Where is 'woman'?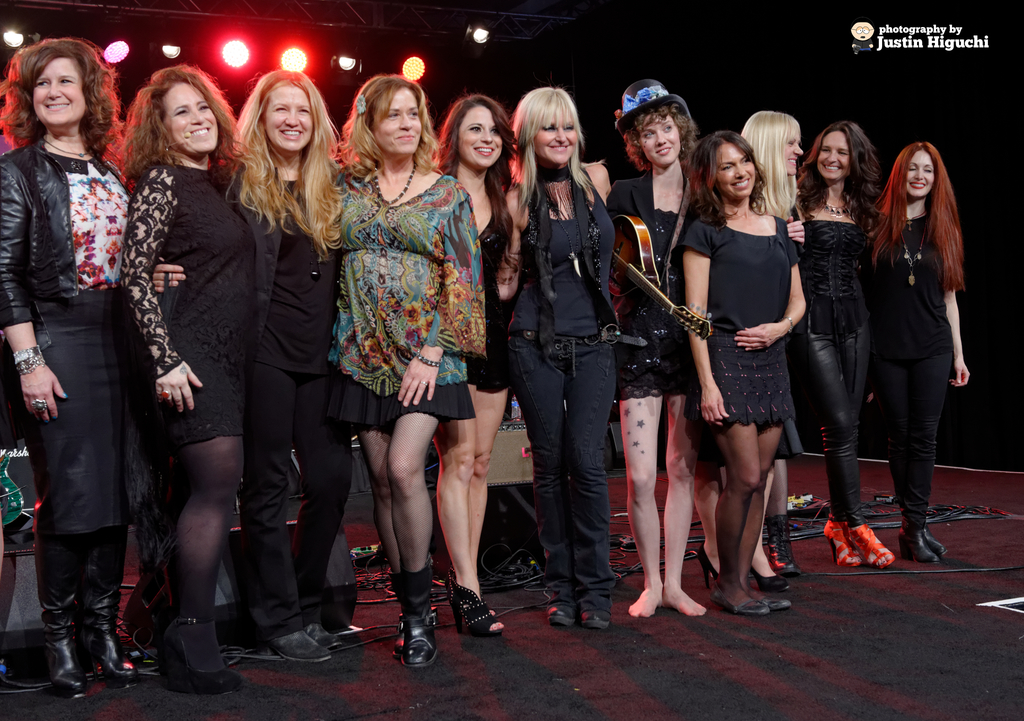
{"x1": 330, "y1": 76, "x2": 489, "y2": 670}.
